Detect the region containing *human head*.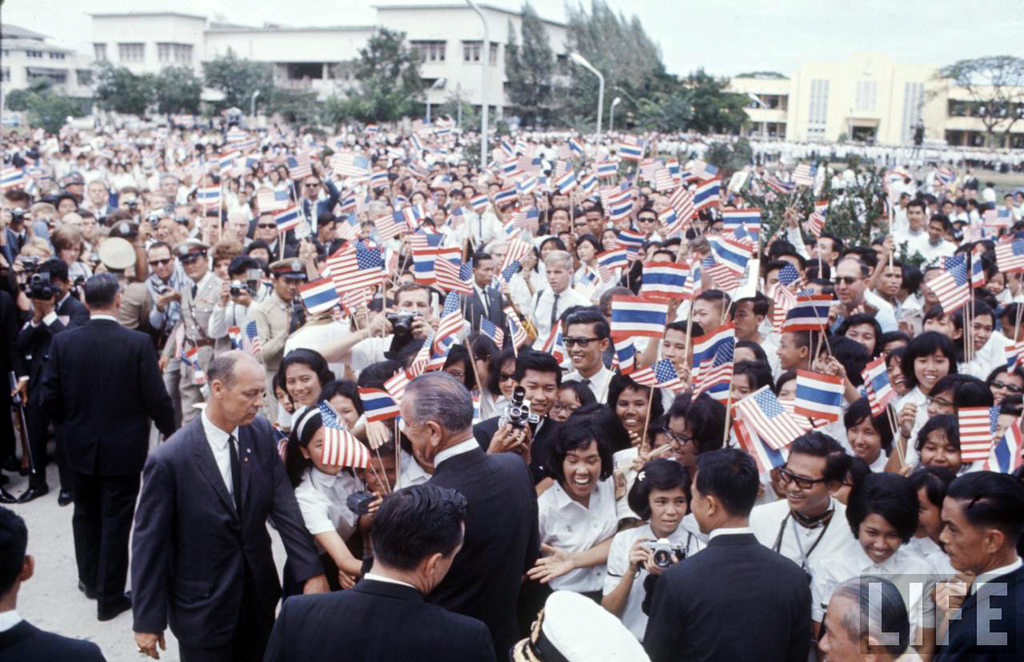
{"x1": 818, "y1": 580, "x2": 909, "y2": 661}.
